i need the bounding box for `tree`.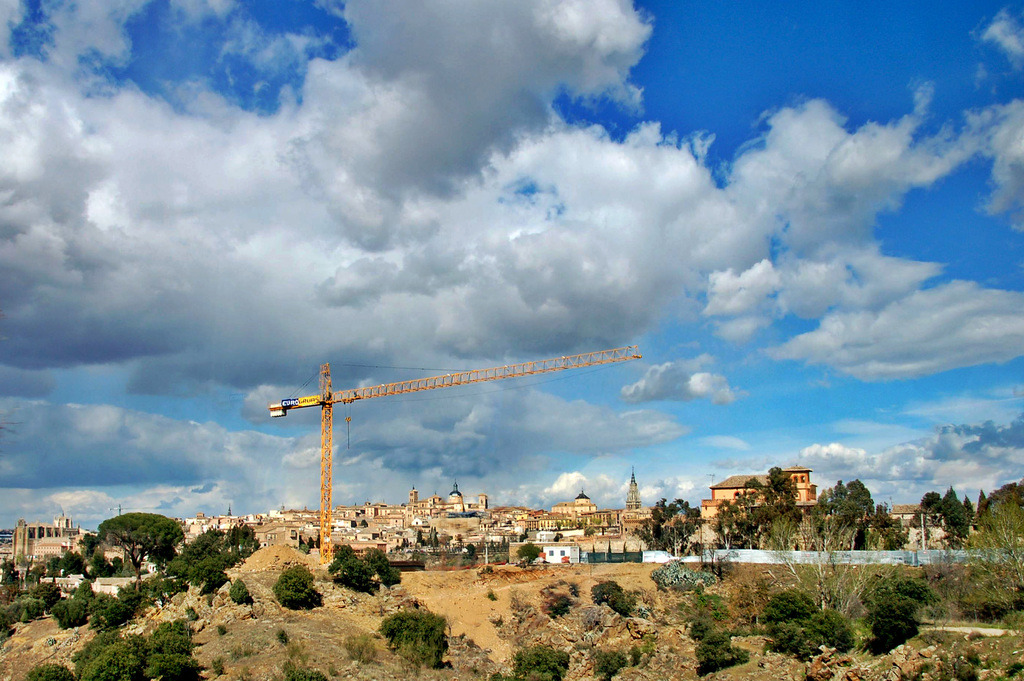
Here it is: 942, 488, 968, 541.
